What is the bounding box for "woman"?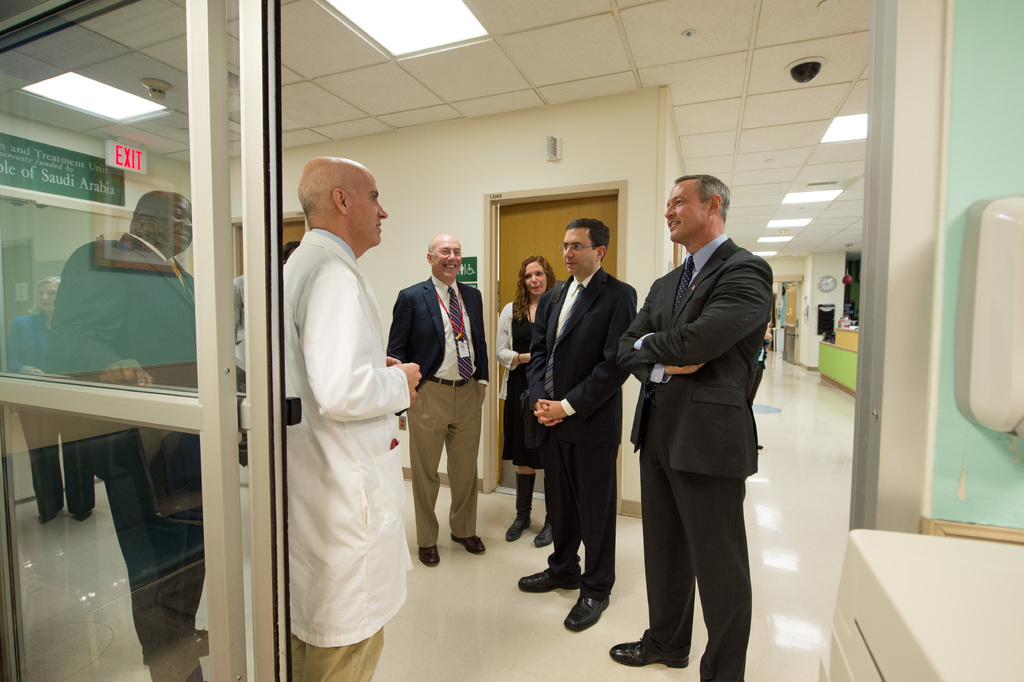
(1, 274, 80, 522).
